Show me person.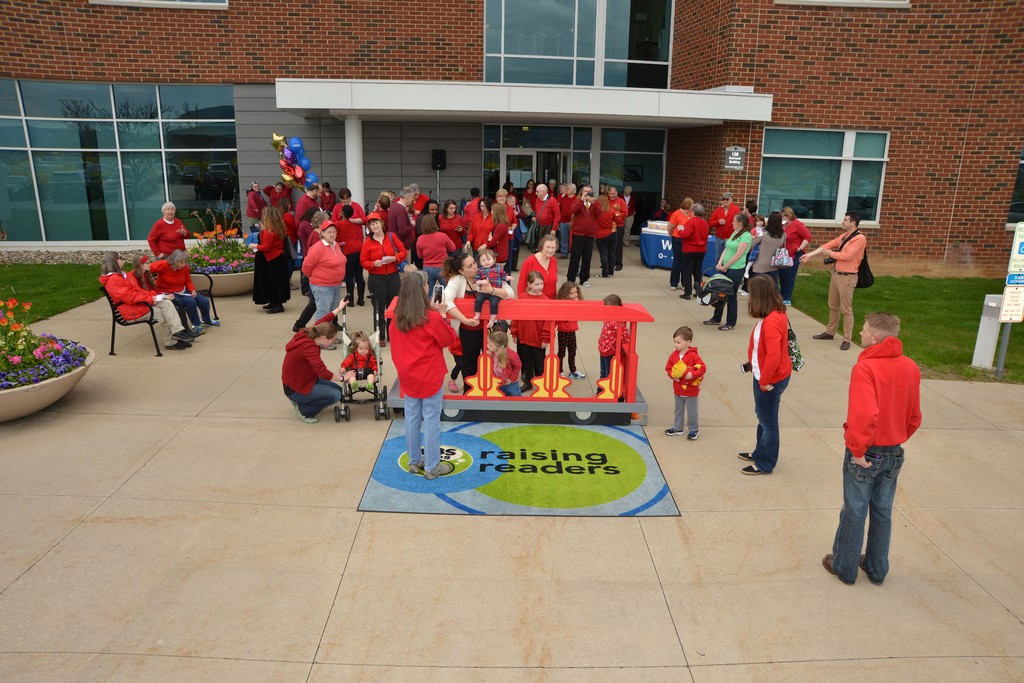
person is here: <box>678,192,868,356</box>.
